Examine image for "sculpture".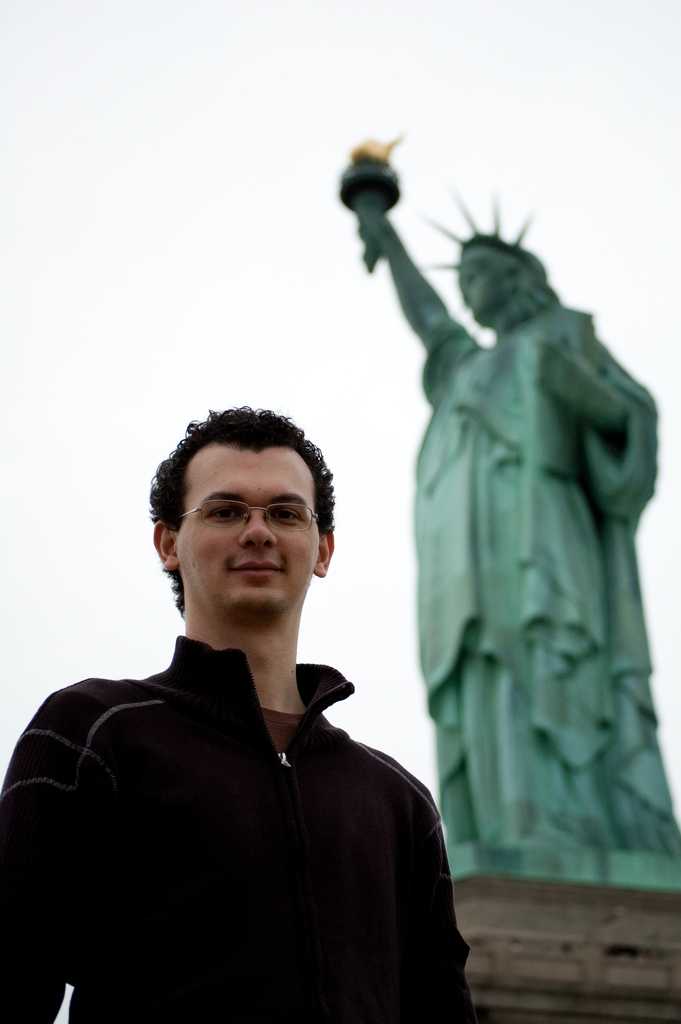
Examination result: [352, 134, 668, 963].
